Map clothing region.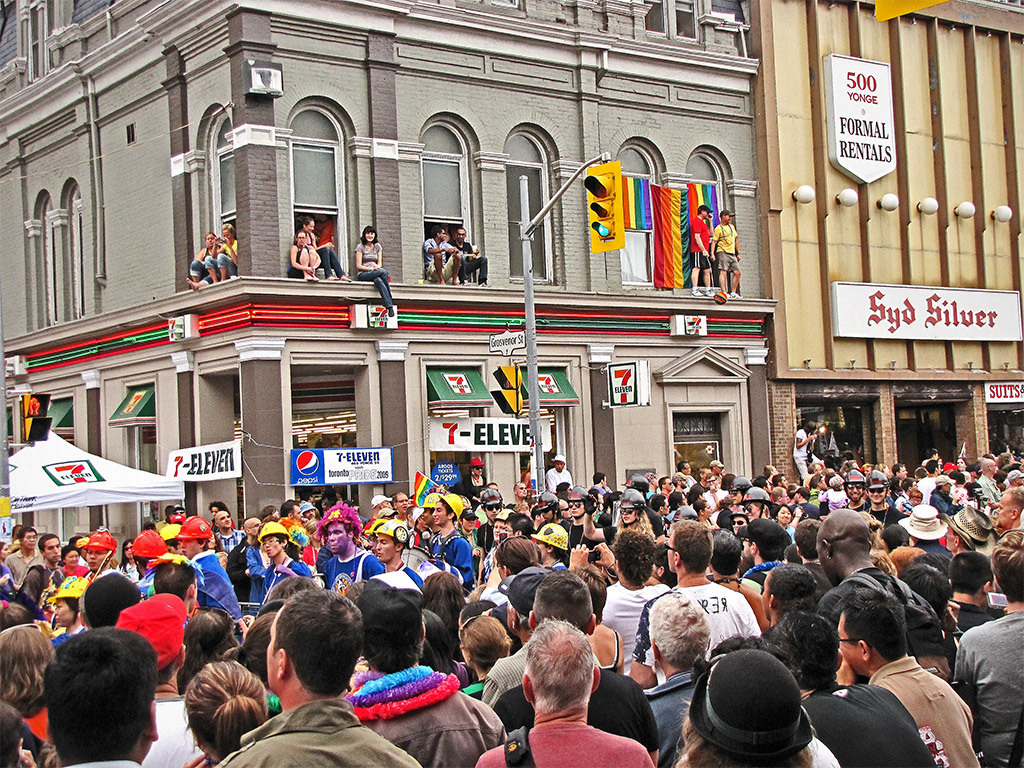
Mapped to x1=602, y1=581, x2=663, y2=675.
